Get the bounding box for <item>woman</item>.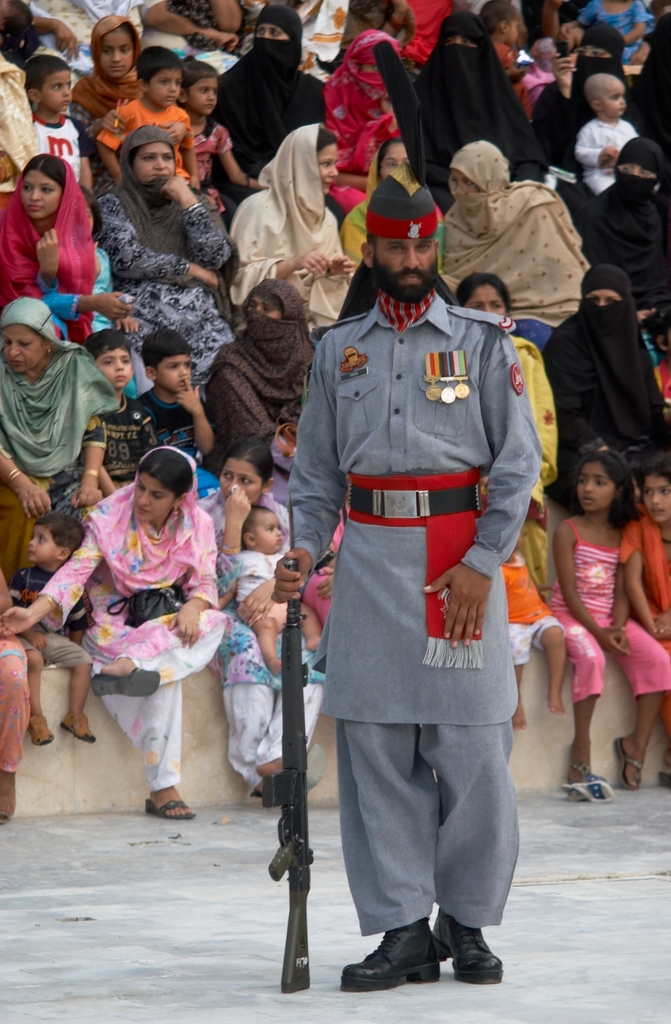
209, 3, 337, 202.
